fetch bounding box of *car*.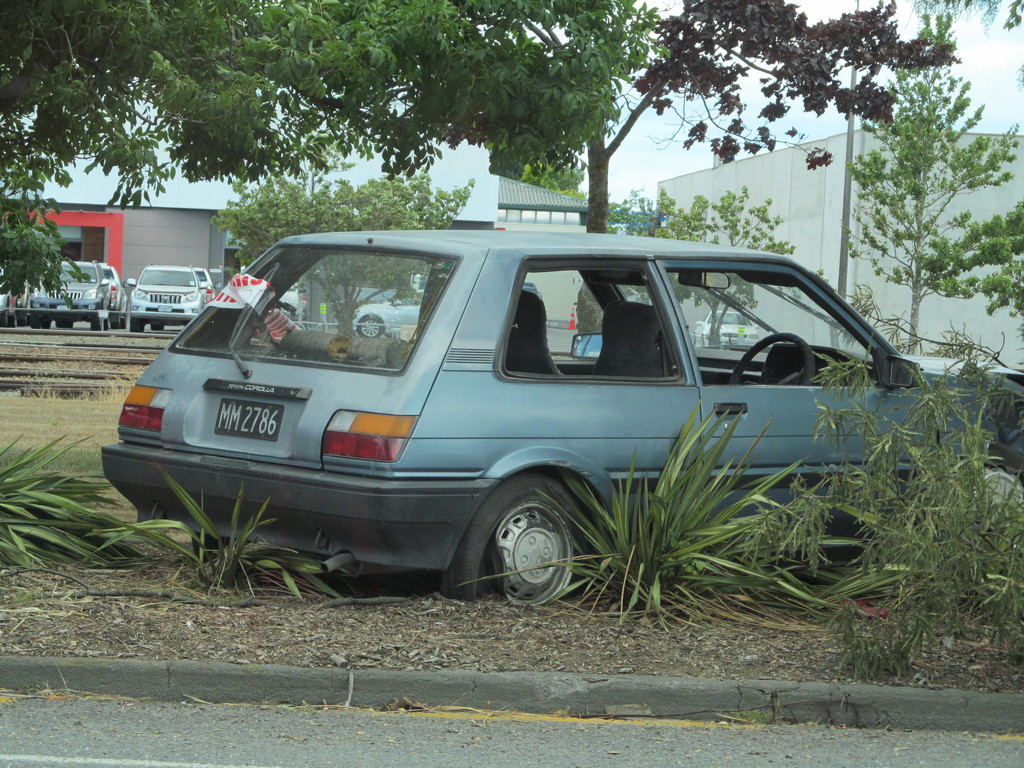
Bbox: [left=103, top=223, right=1022, bottom=605].
